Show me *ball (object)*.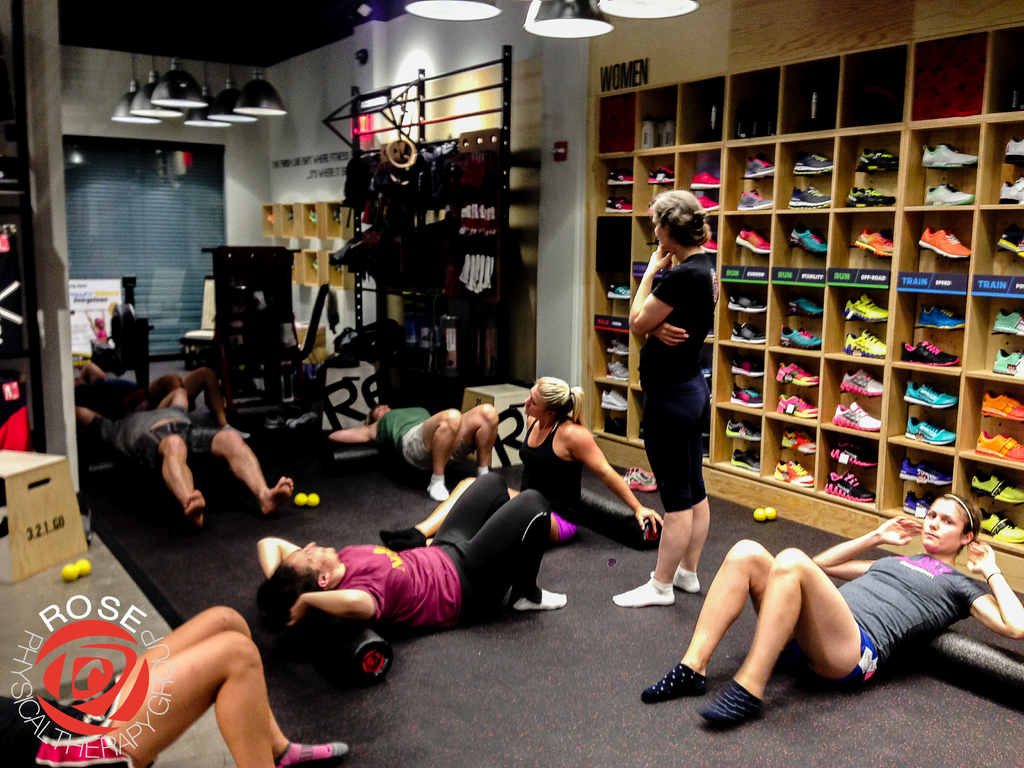
*ball (object)* is here: left=763, top=505, right=779, bottom=518.
